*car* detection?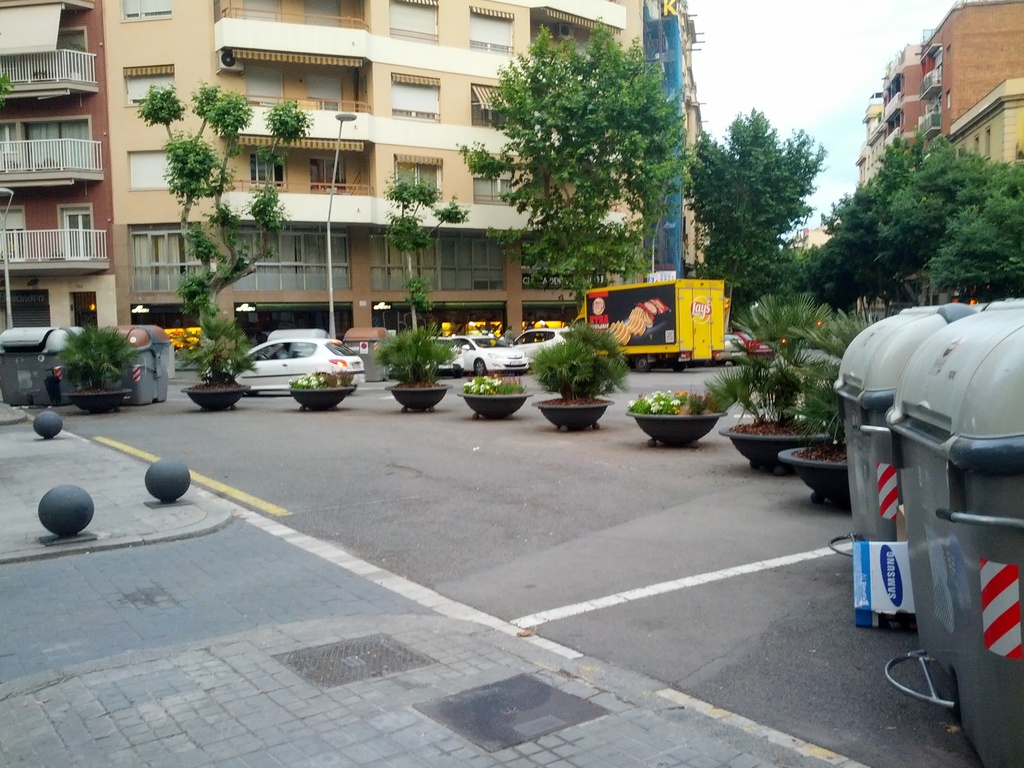
x1=459 y1=333 x2=530 y2=383
